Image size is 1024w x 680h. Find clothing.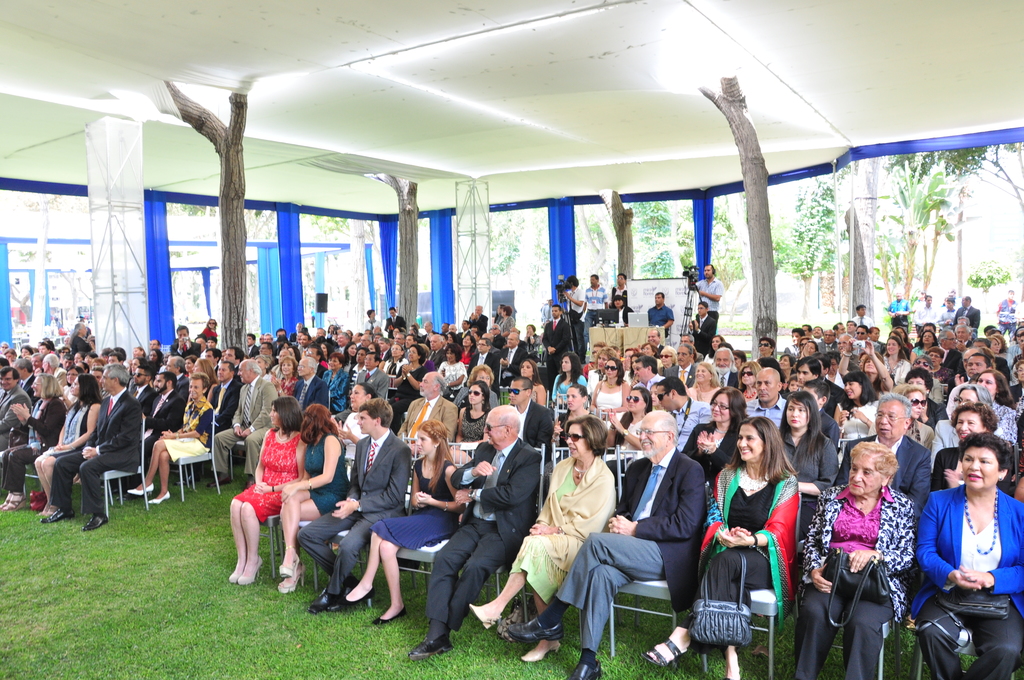
bbox=(19, 373, 40, 399).
